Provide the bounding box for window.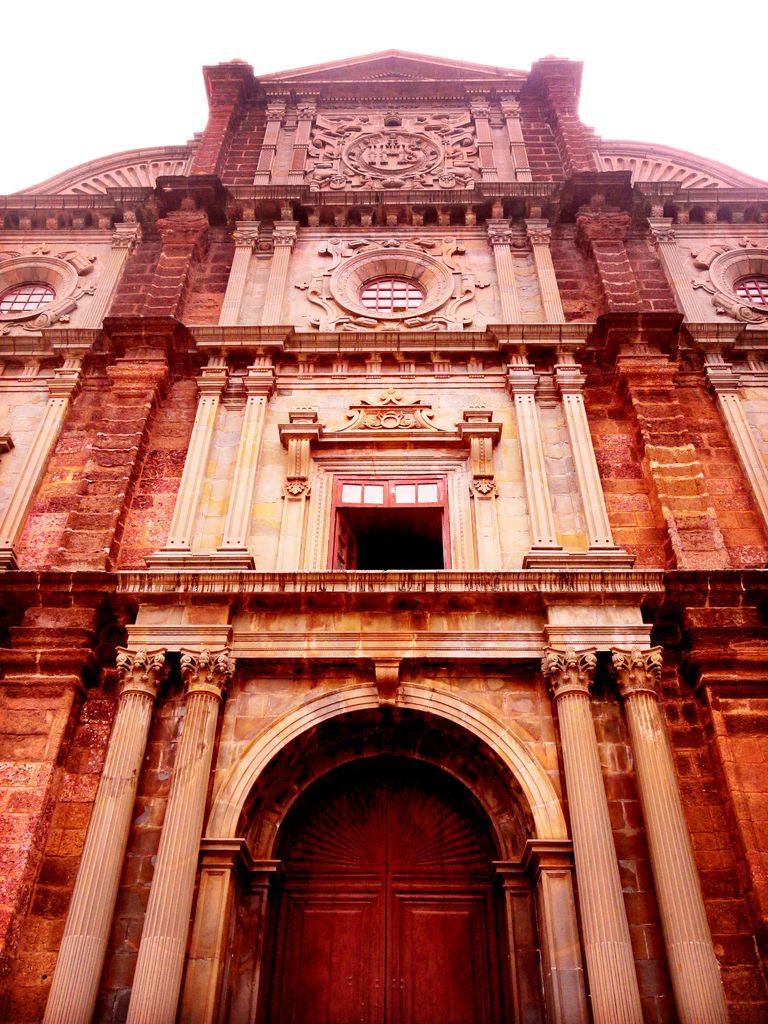
bbox(730, 275, 767, 308).
